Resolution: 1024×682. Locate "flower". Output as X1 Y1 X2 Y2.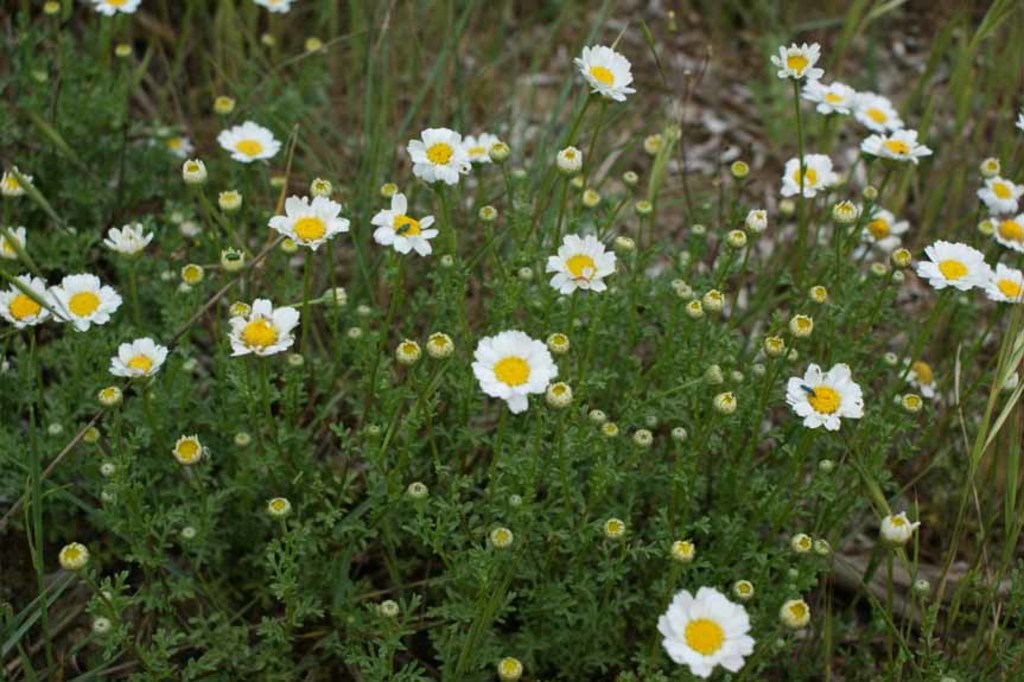
669 426 689 446.
